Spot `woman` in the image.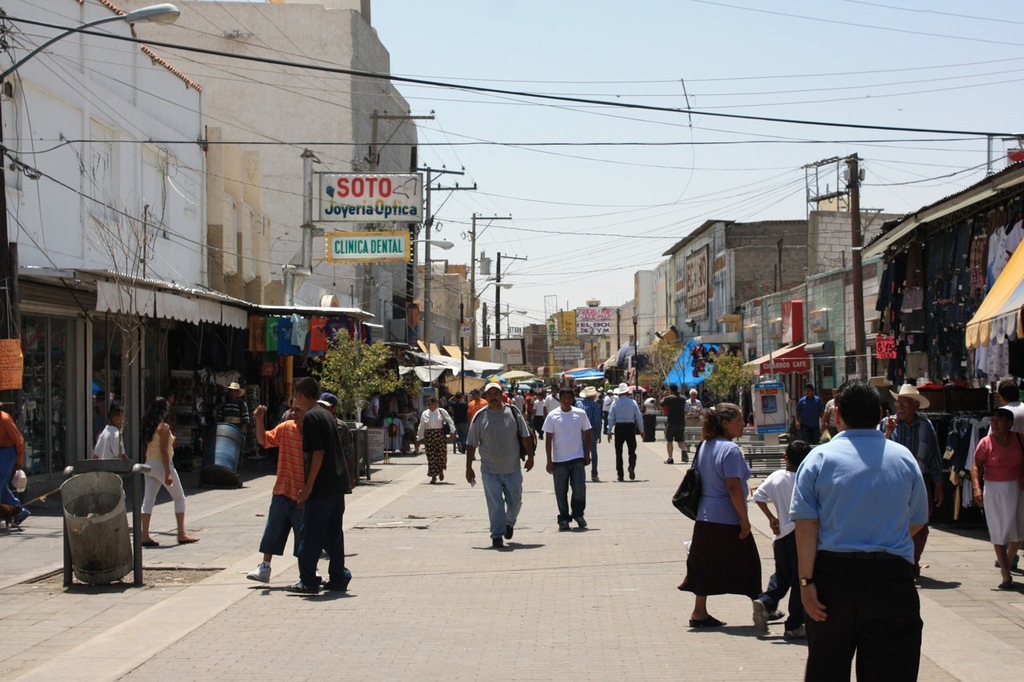
`woman` found at 415 398 456 485.
